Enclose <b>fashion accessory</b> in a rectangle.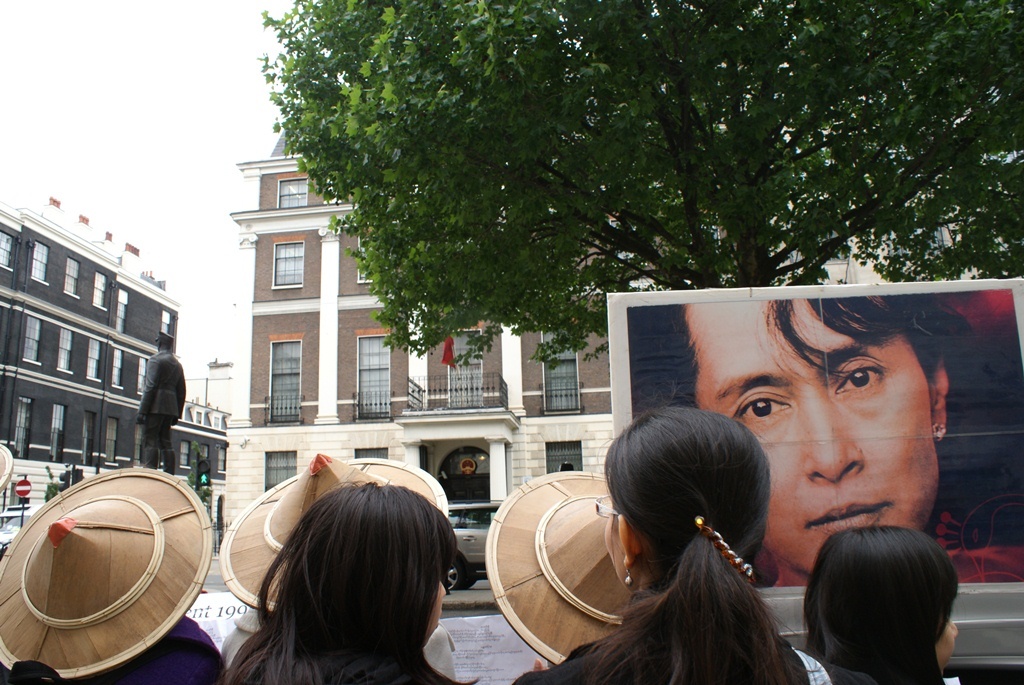
[left=483, top=469, right=638, bottom=664].
